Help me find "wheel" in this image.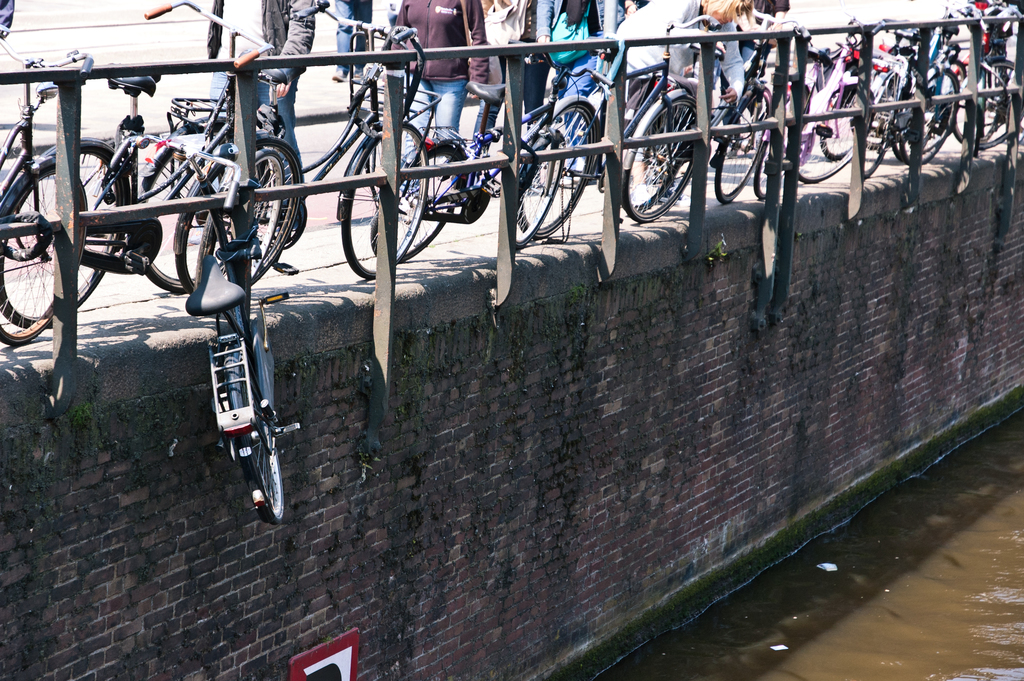
Found it: <bbox>372, 141, 468, 264</bbox>.
